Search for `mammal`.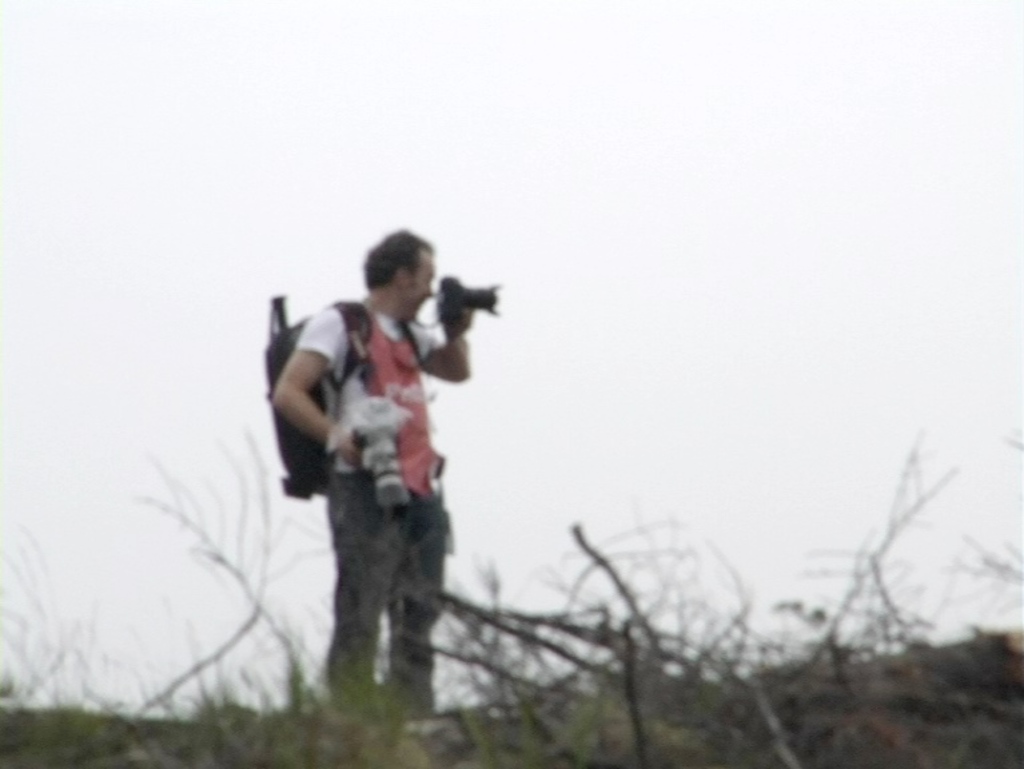
Found at 272, 227, 469, 716.
